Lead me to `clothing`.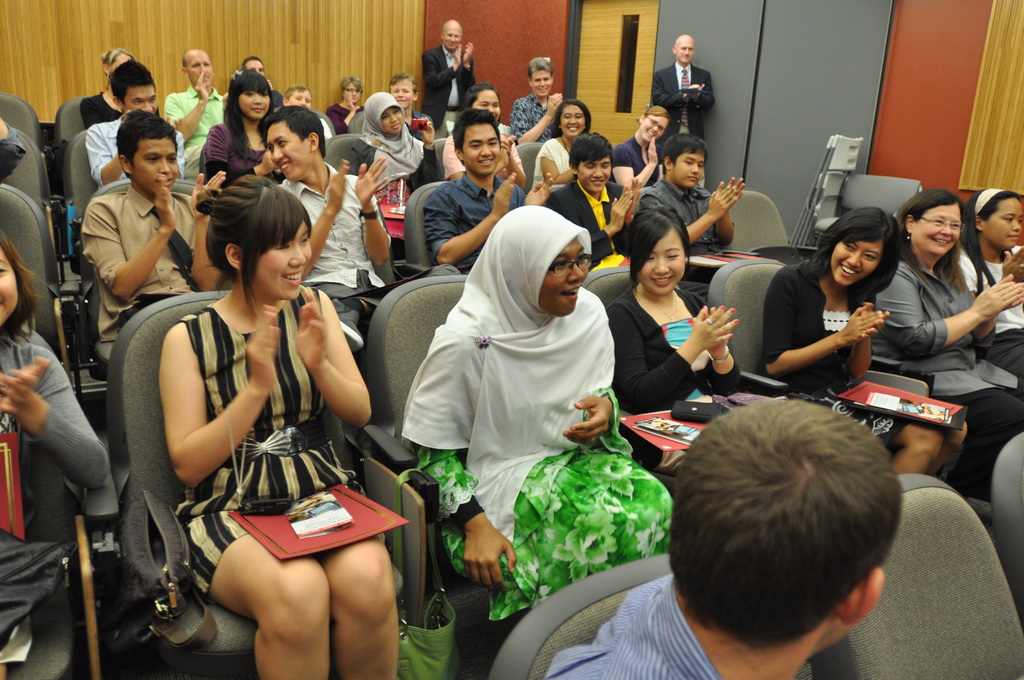
Lead to left=939, top=406, right=1023, bottom=522.
